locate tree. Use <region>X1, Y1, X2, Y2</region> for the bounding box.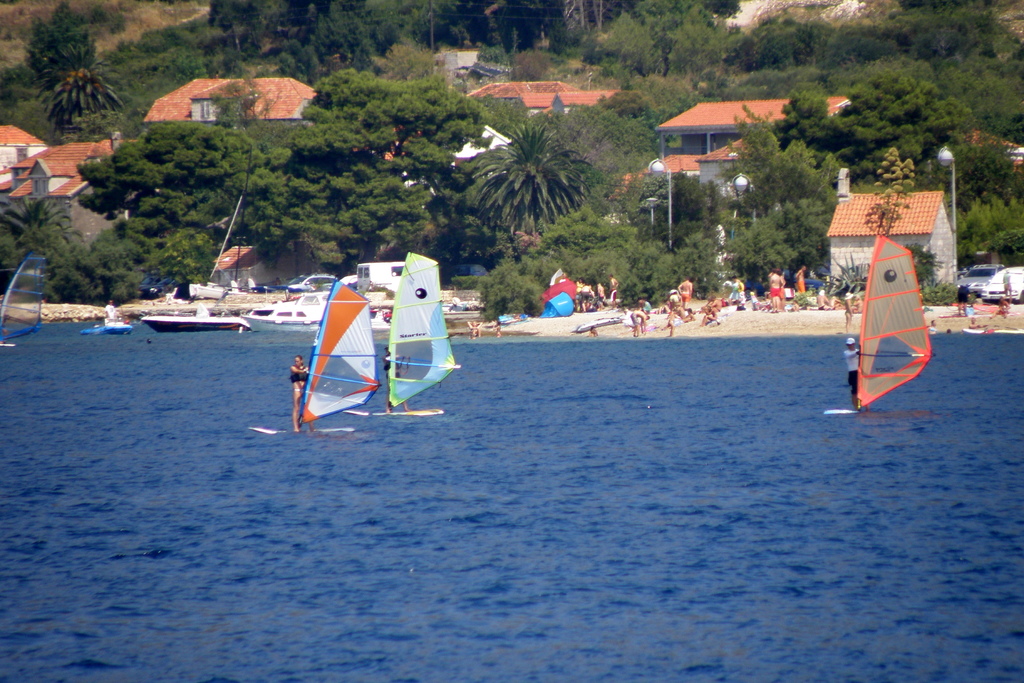
<region>677, 224, 732, 302</region>.
